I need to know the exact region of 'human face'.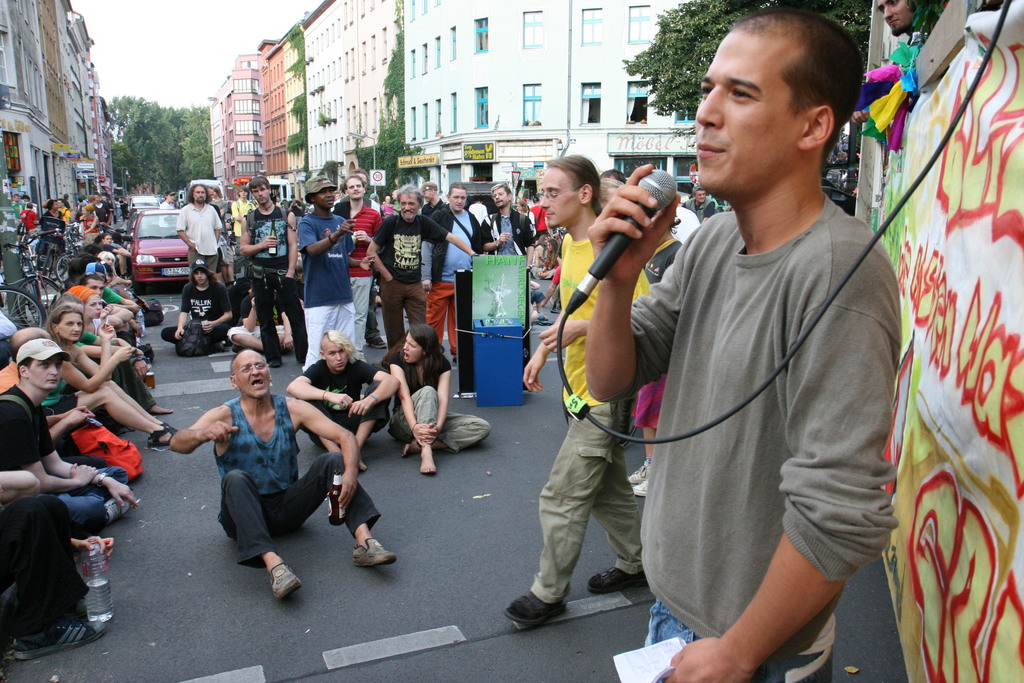
Region: <box>694,31,797,202</box>.
